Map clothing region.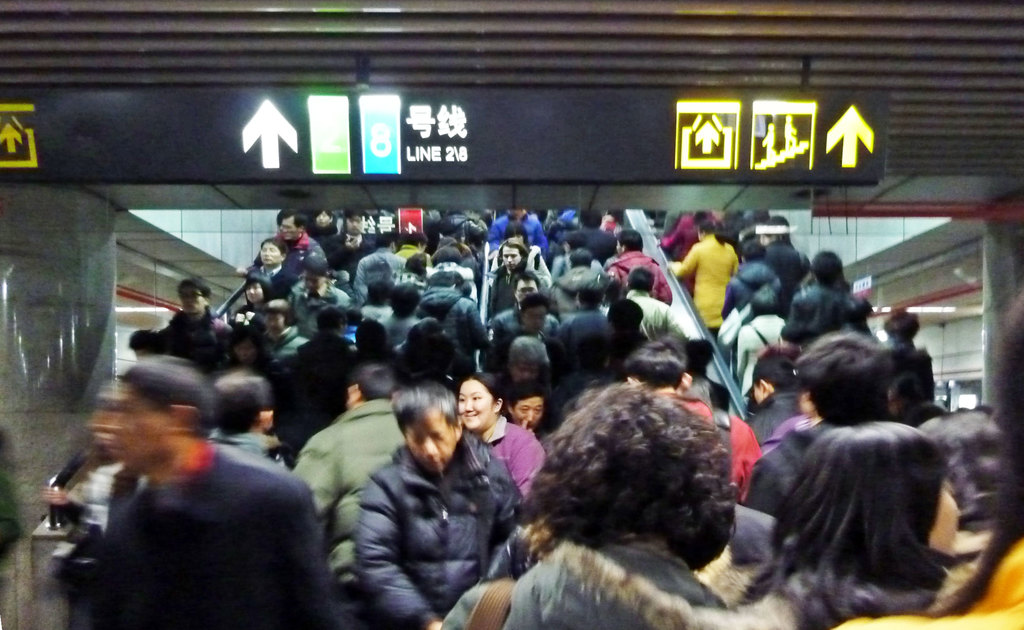
Mapped to 717,262,778,326.
